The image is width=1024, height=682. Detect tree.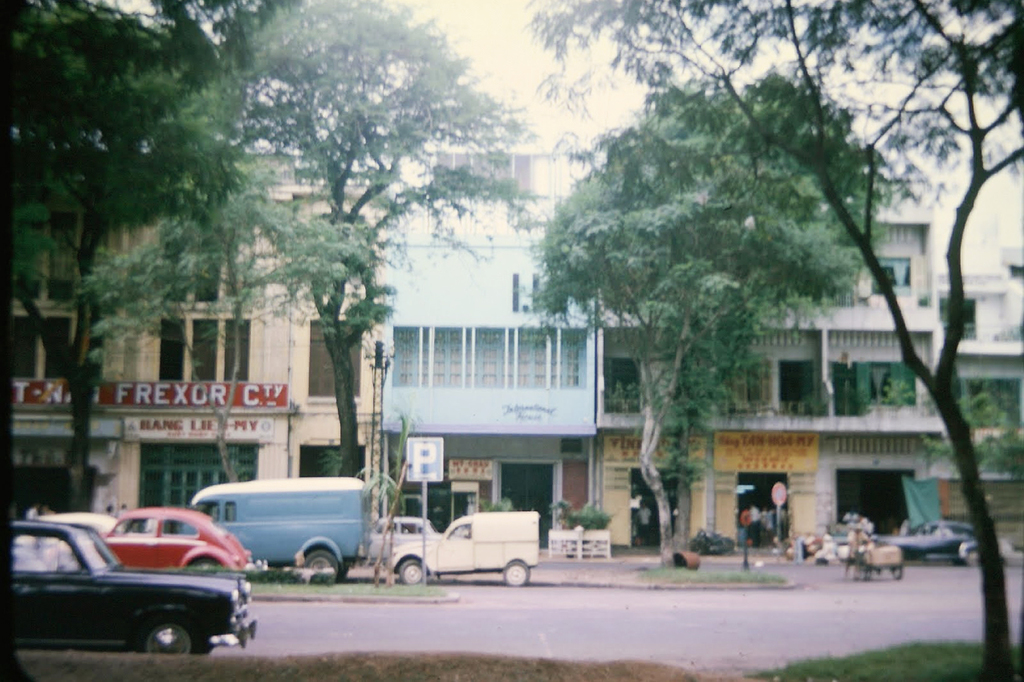
Detection: 531,0,1023,676.
